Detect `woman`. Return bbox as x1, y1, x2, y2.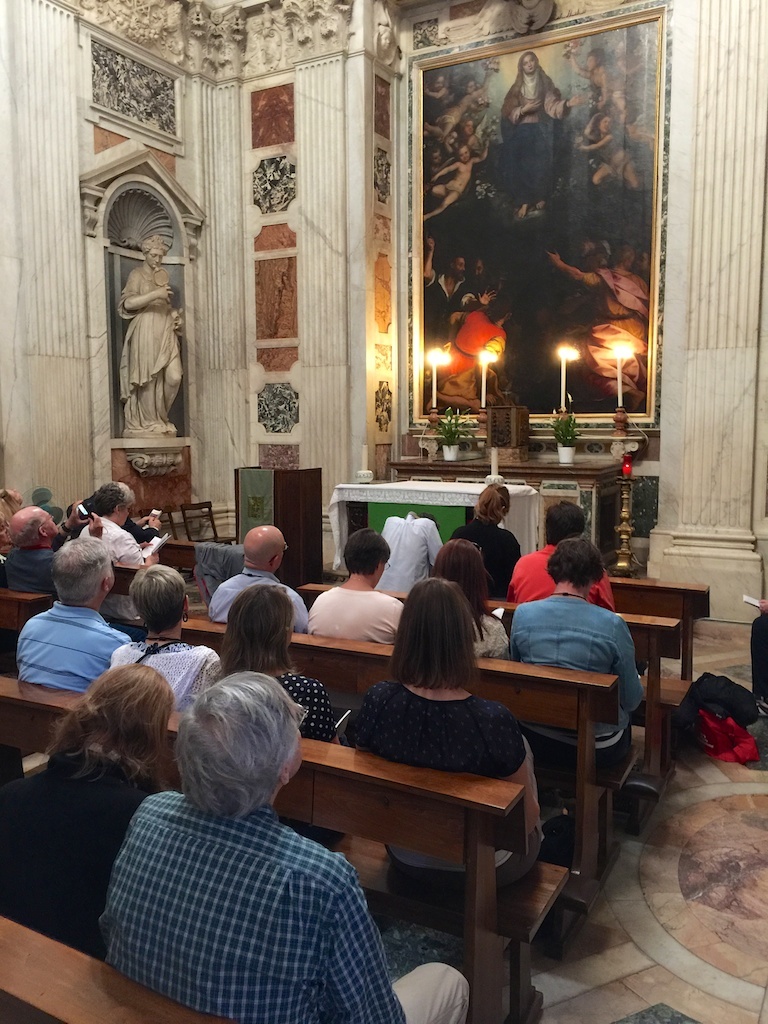
0, 665, 168, 953.
